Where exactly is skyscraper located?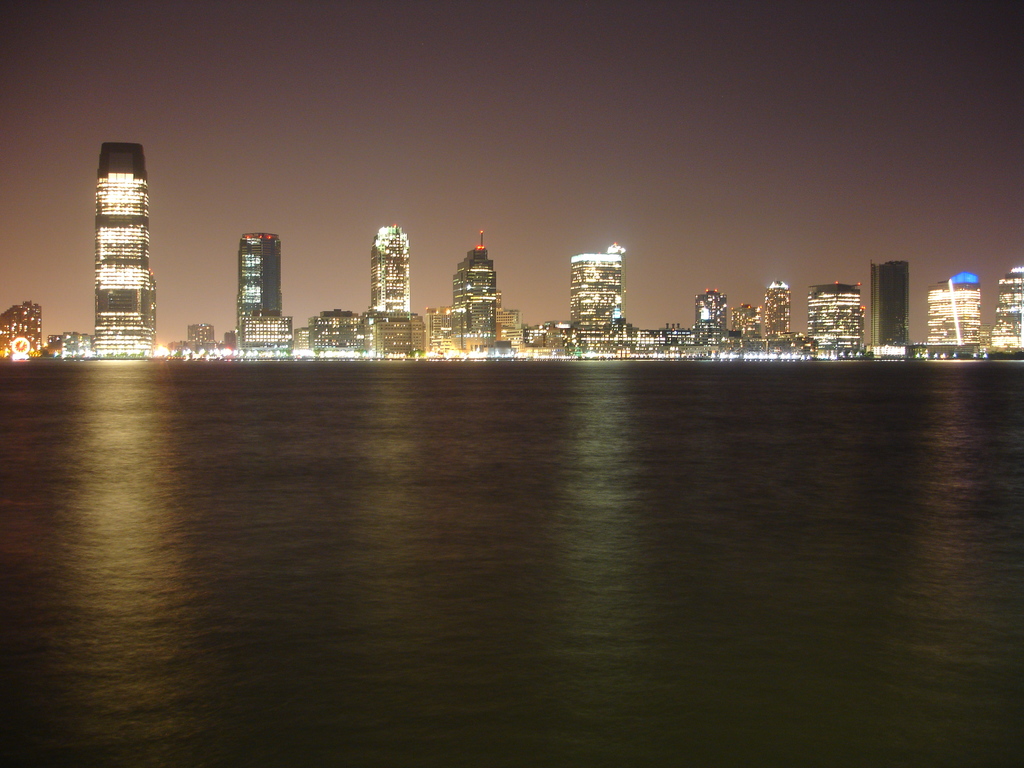
Its bounding box is (x1=305, y1=307, x2=362, y2=358).
